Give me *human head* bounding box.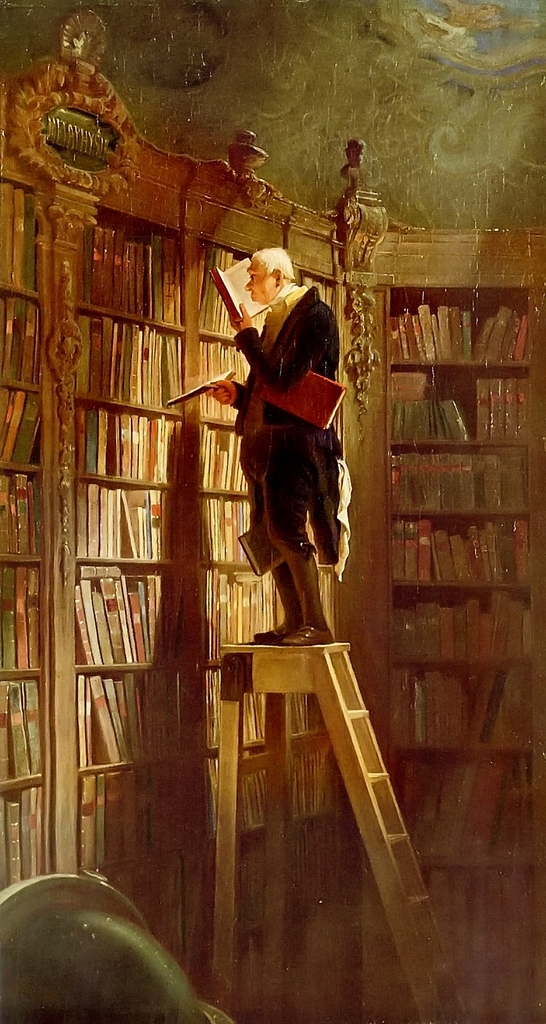
{"x1": 230, "y1": 233, "x2": 303, "y2": 301}.
